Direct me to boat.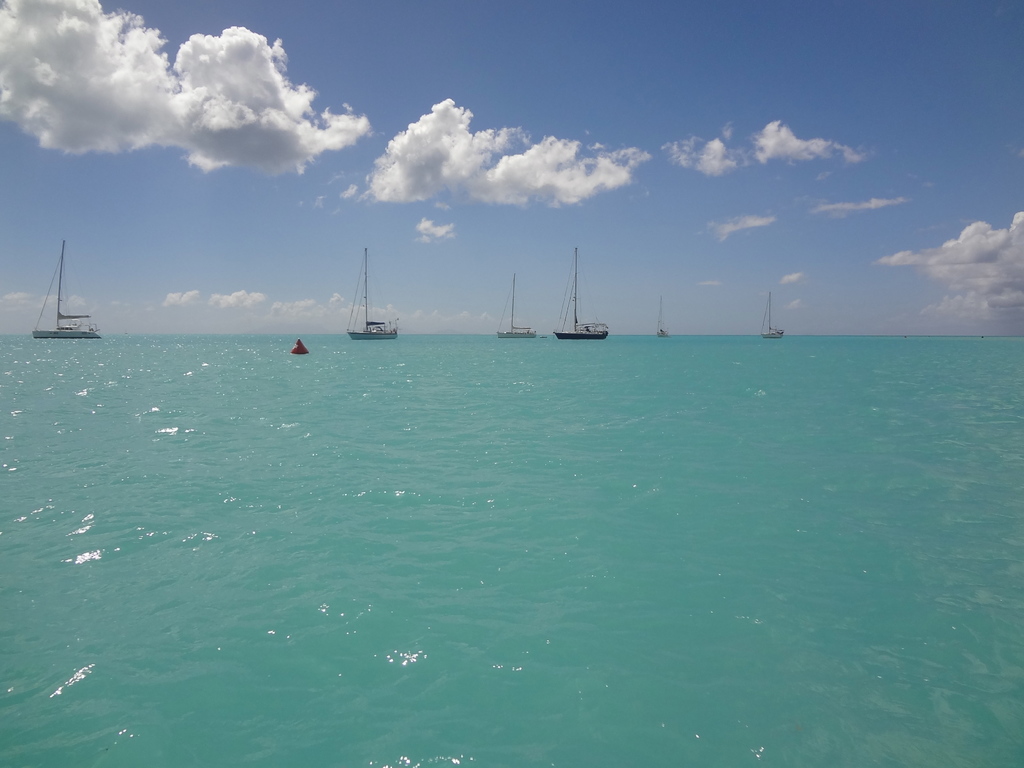
Direction: 499/272/539/334.
